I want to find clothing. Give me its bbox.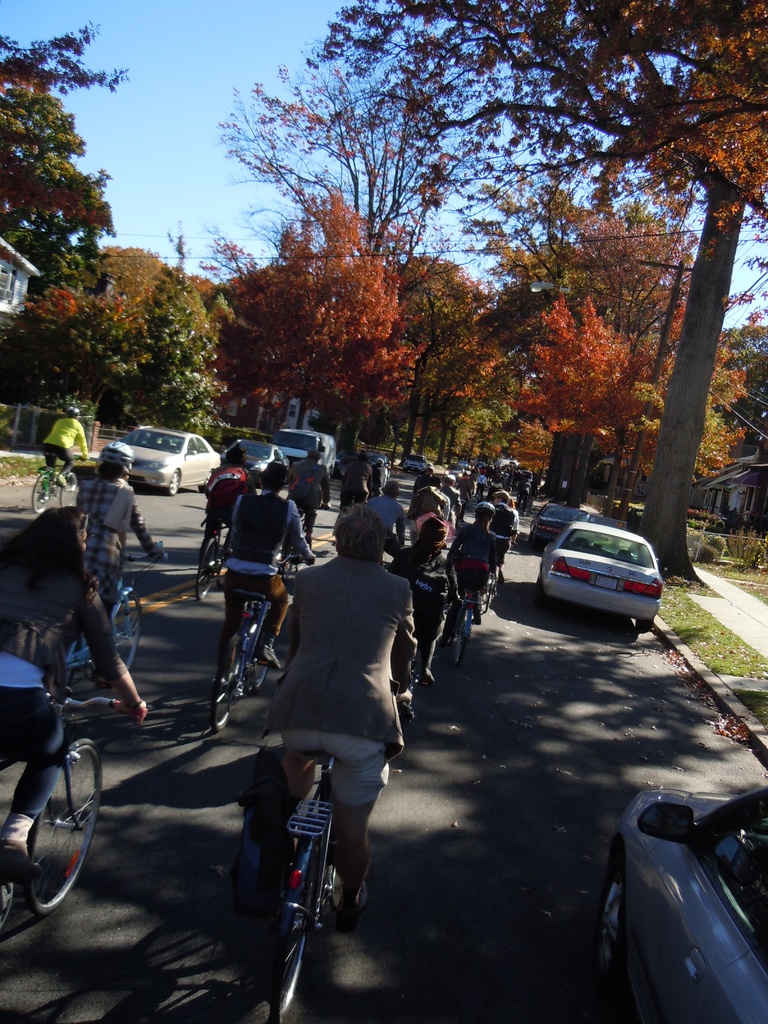
detection(220, 488, 296, 650).
